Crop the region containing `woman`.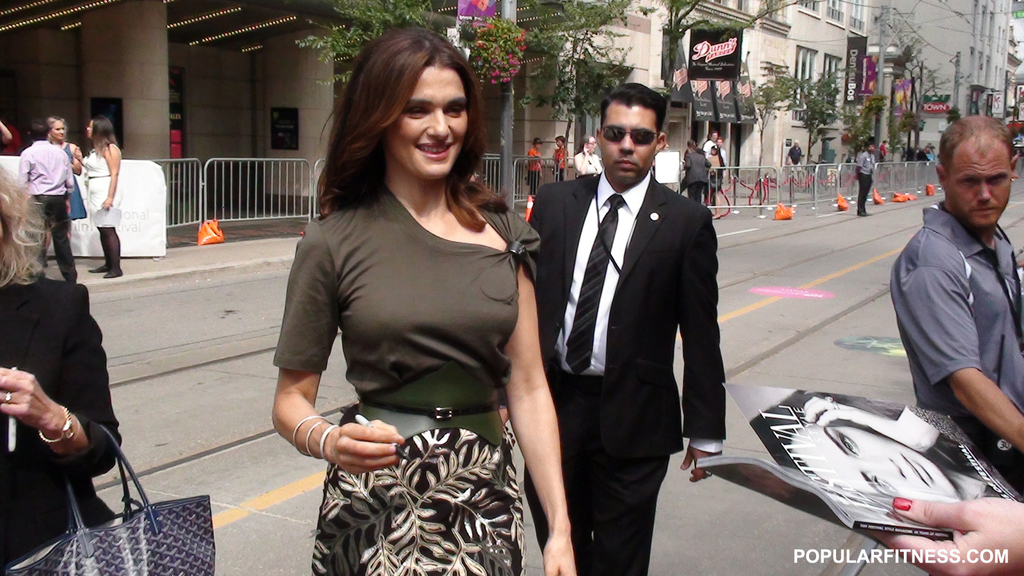
Crop region: [left=761, top=394, right=1023, bottom=529].
